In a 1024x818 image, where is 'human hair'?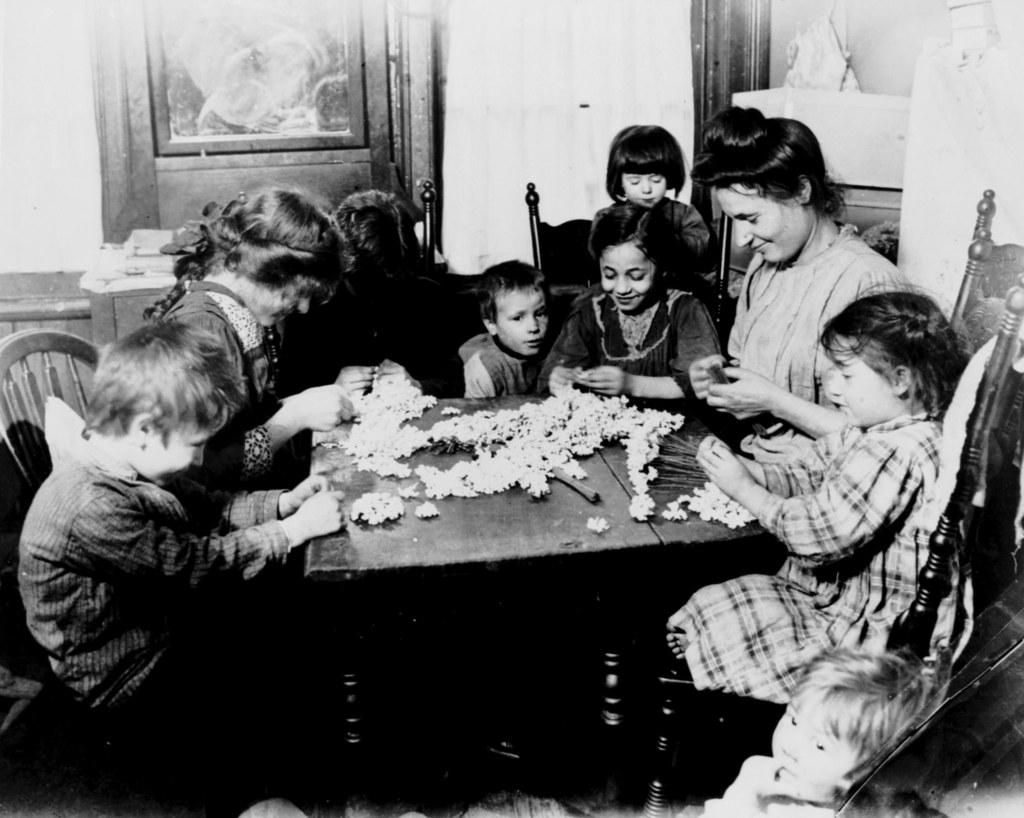
{"left": 819, "top": 285, "right": 964, "bottom": 412}.
